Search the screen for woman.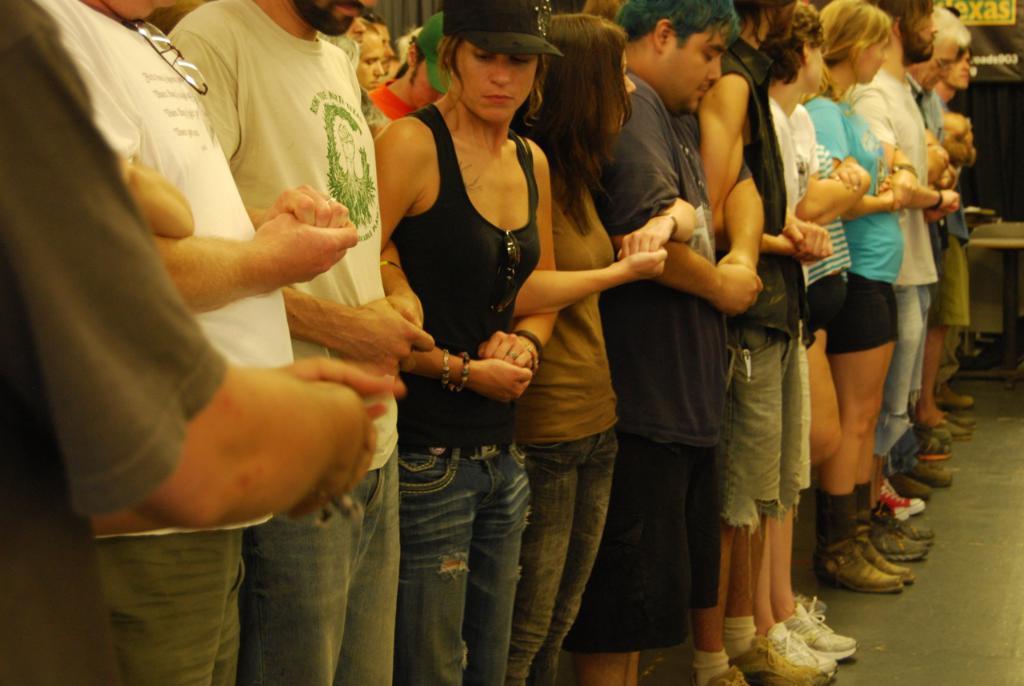
Found at Rect(493, 4, 702, 685).
